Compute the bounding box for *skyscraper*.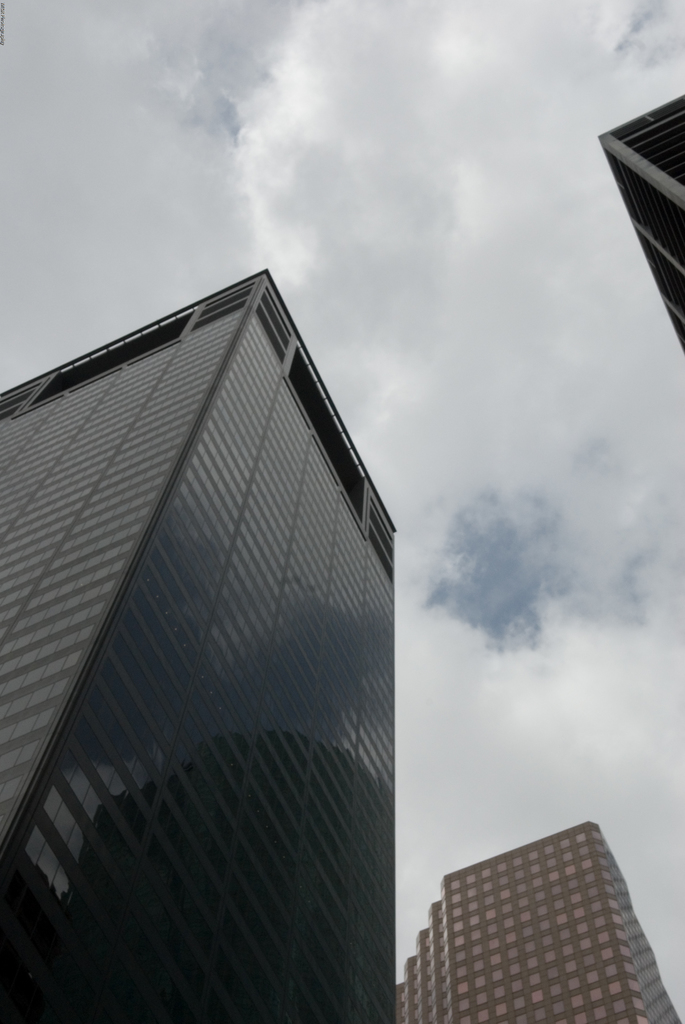
<bbox>598, 99, 684, 342</bbox>.
